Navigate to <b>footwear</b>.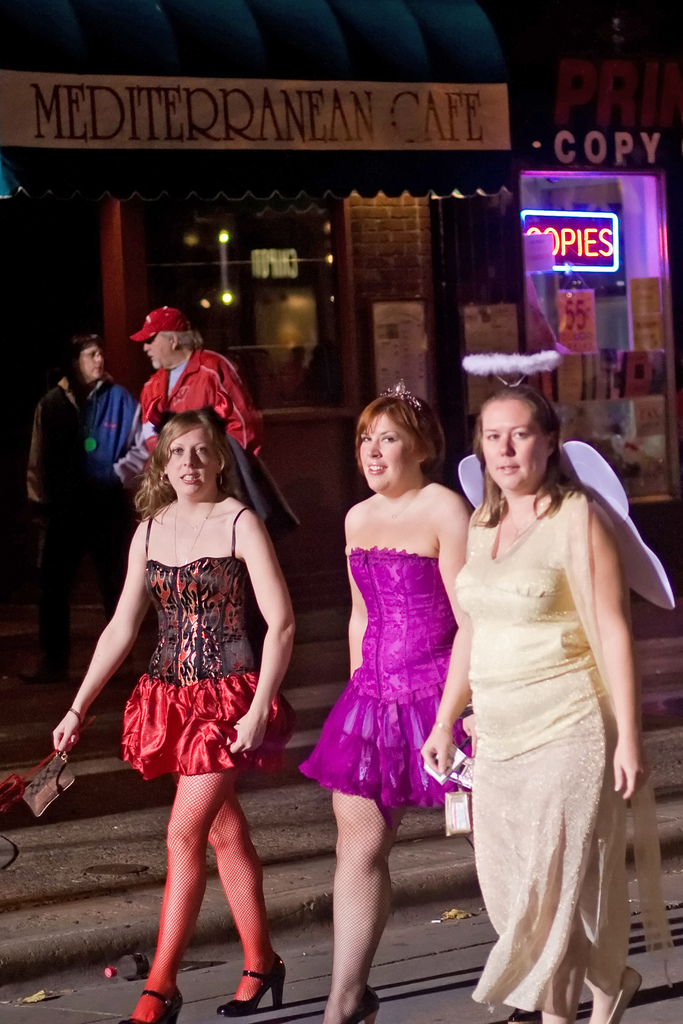
Navigation target: bbox(218, 949, 289, 1012).
